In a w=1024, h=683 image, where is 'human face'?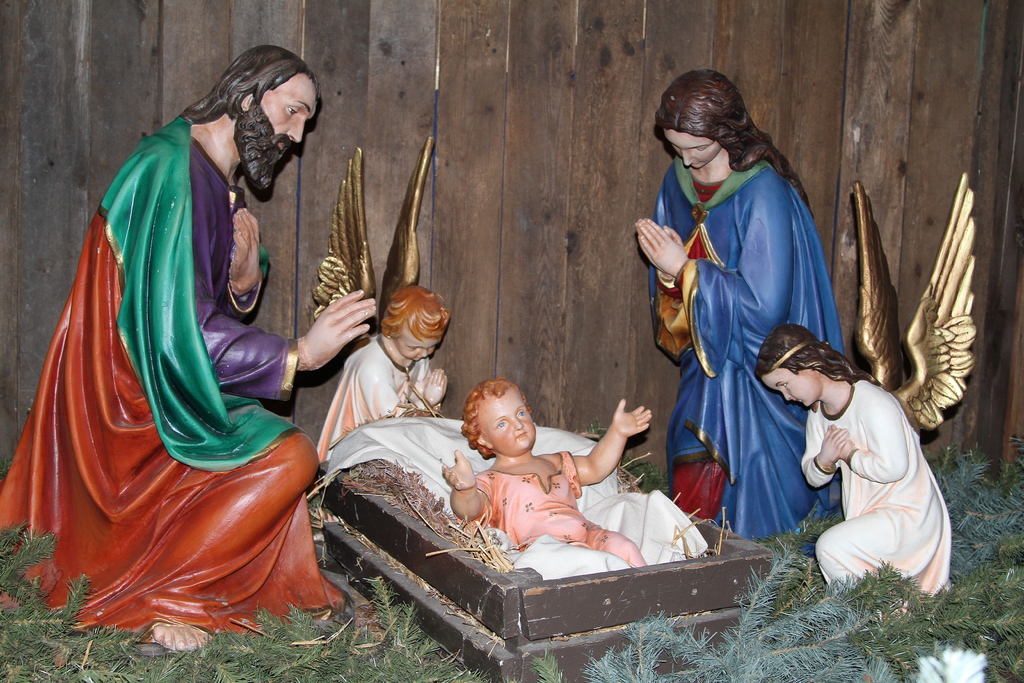
x1=761, y1=366, x2=820, y2=409.
